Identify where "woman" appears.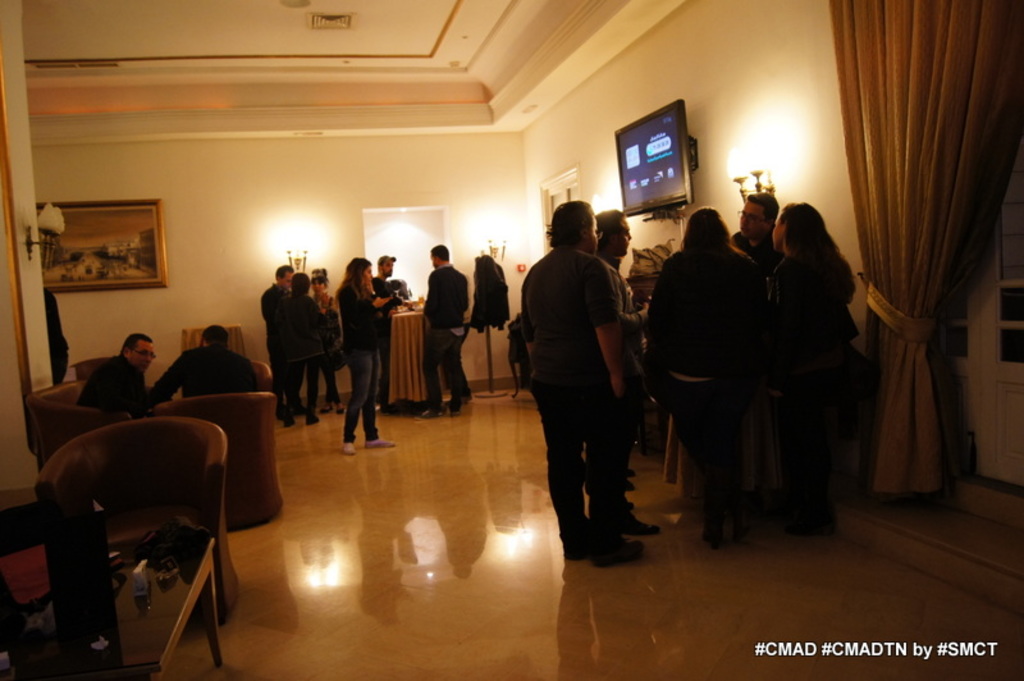
Appears at box=[333, 255, 401, 454].
